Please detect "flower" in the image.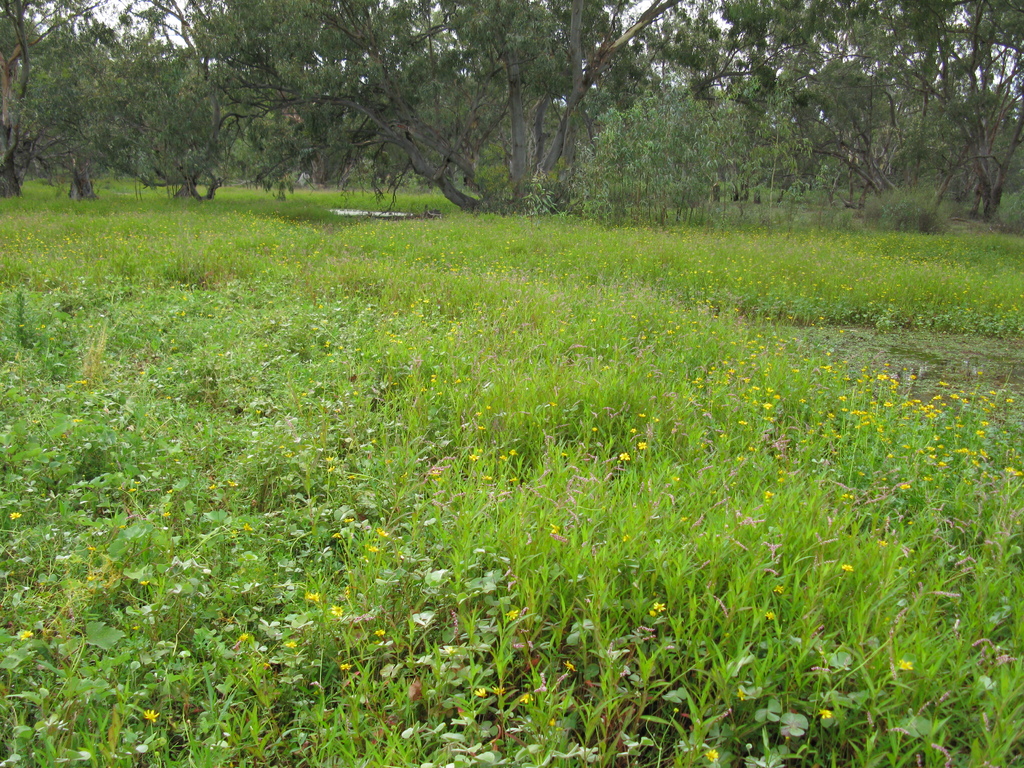
703,748,716,764.
